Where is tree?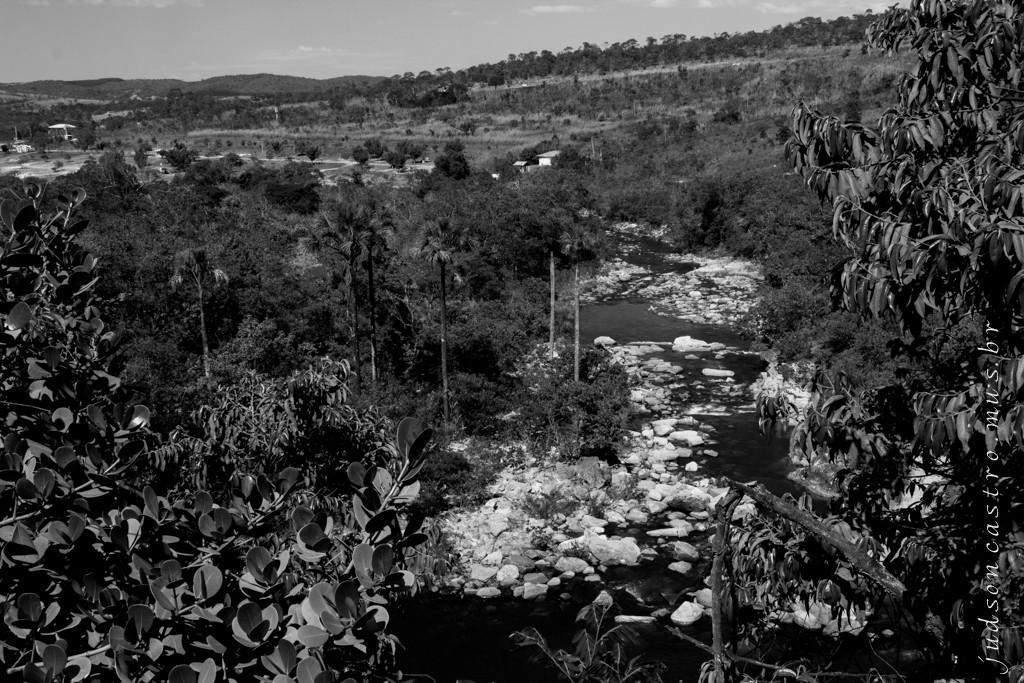
0/178/434/682.
